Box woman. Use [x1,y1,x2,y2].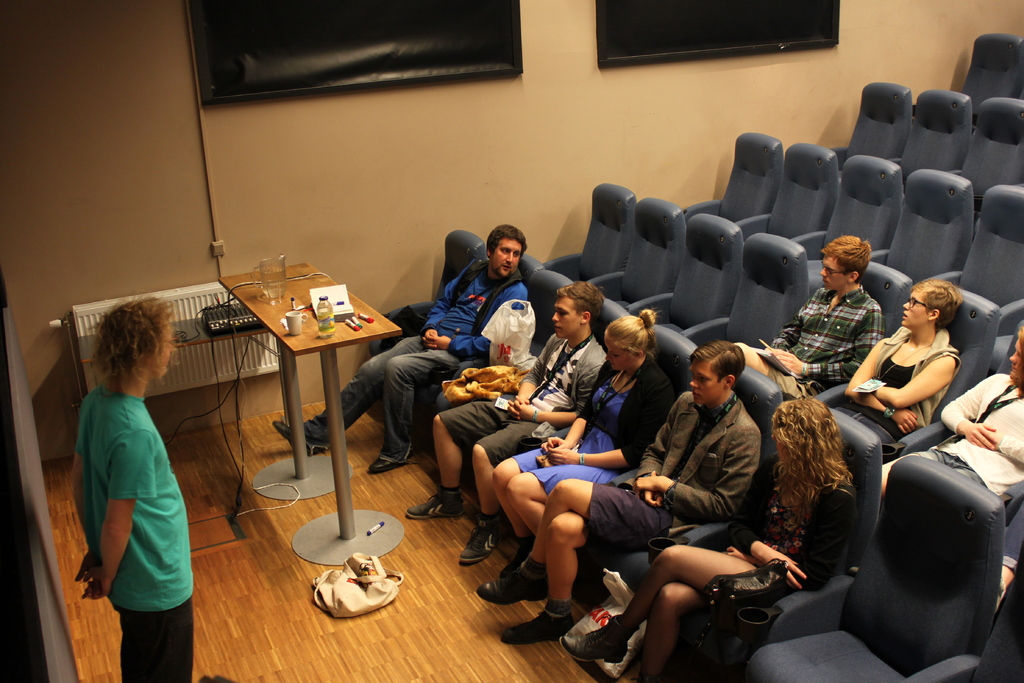
[548,389,855,682].
